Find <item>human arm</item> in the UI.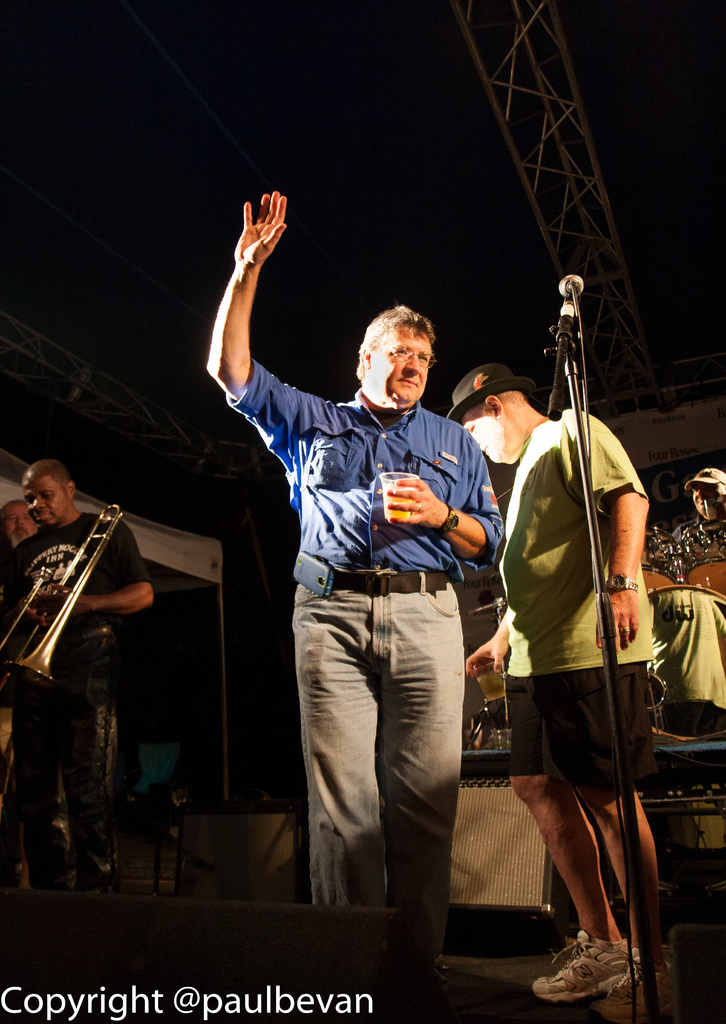
UI element at bbox=(469, 612, 515, 684).
